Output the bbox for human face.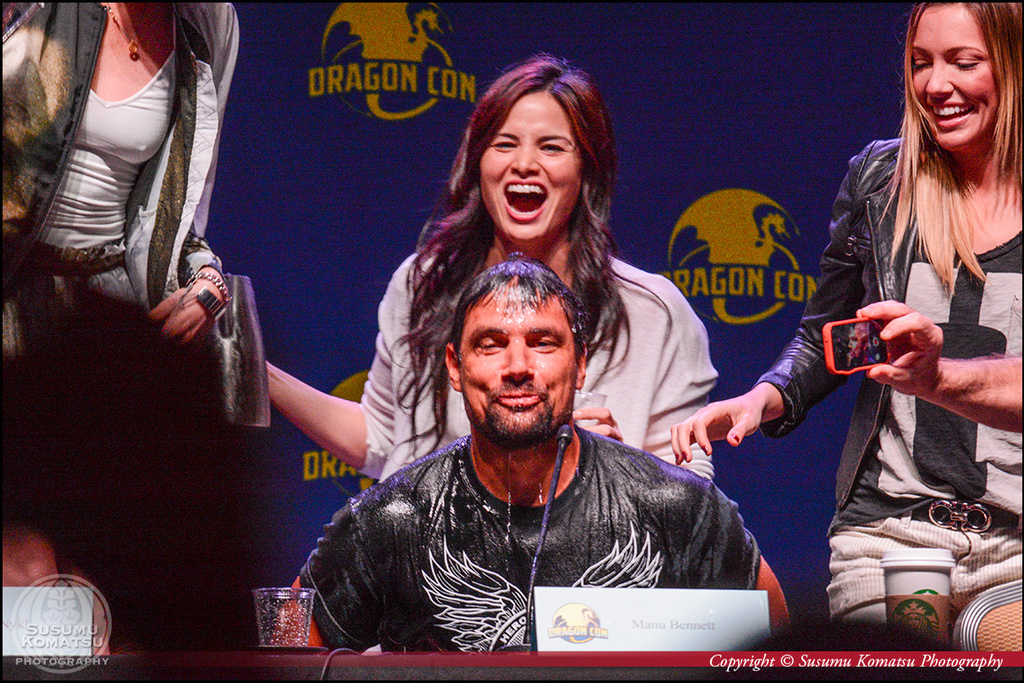
<box>461,286,577,449</box>.
